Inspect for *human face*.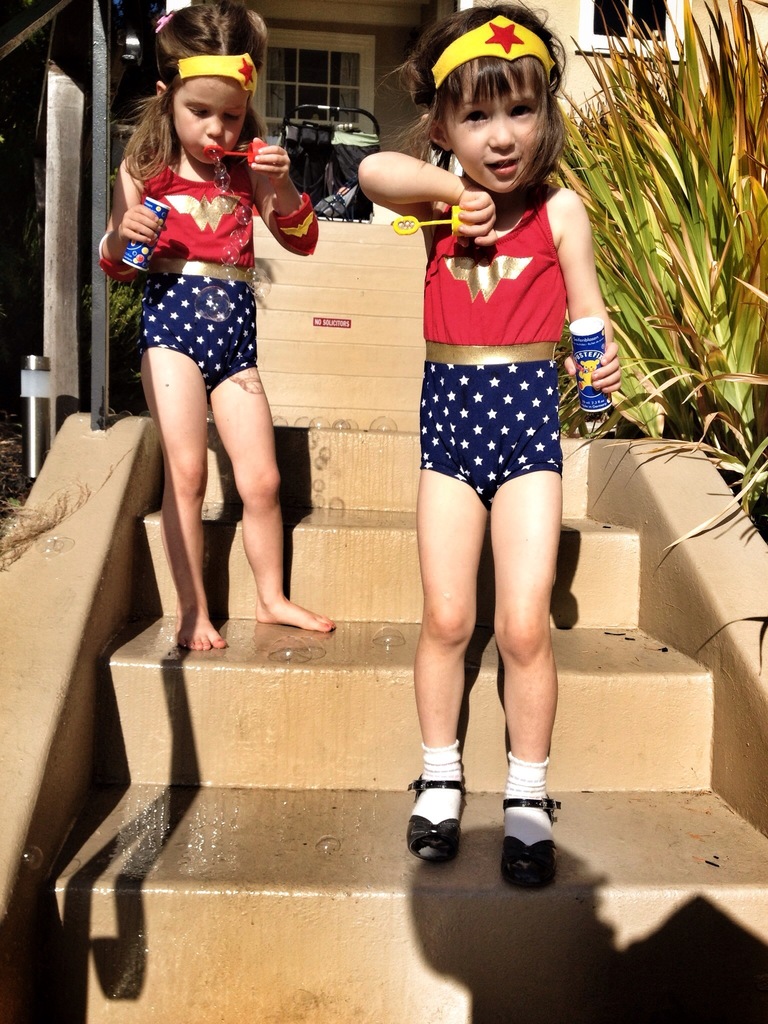
Inspection: pyautogui.locateOnScreen(172, 68, 250, 166).
